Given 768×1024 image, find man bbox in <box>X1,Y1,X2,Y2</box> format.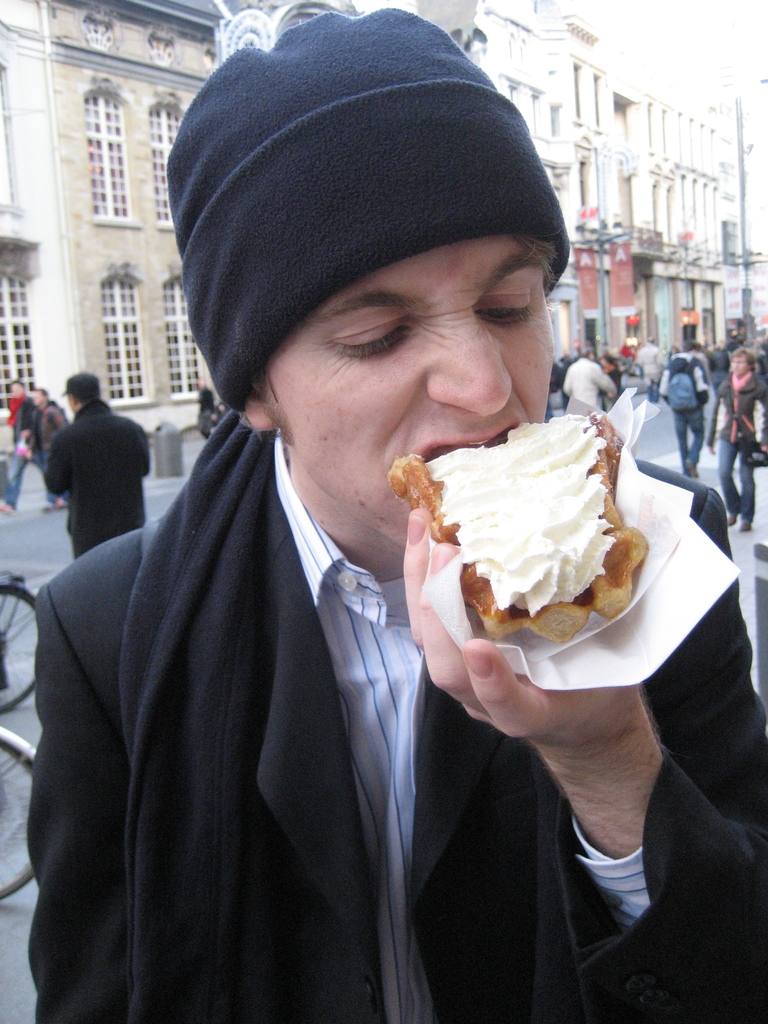
<box>563,344,616,406</box>.
